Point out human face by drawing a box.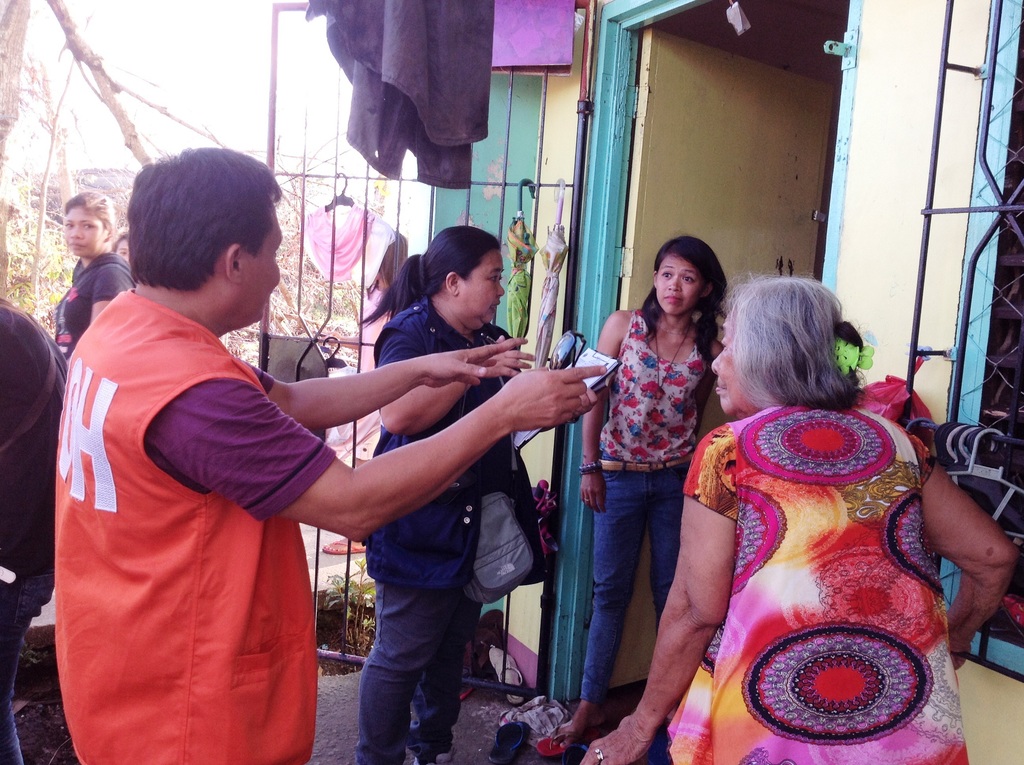
<box>64,210,104,257</box>.
